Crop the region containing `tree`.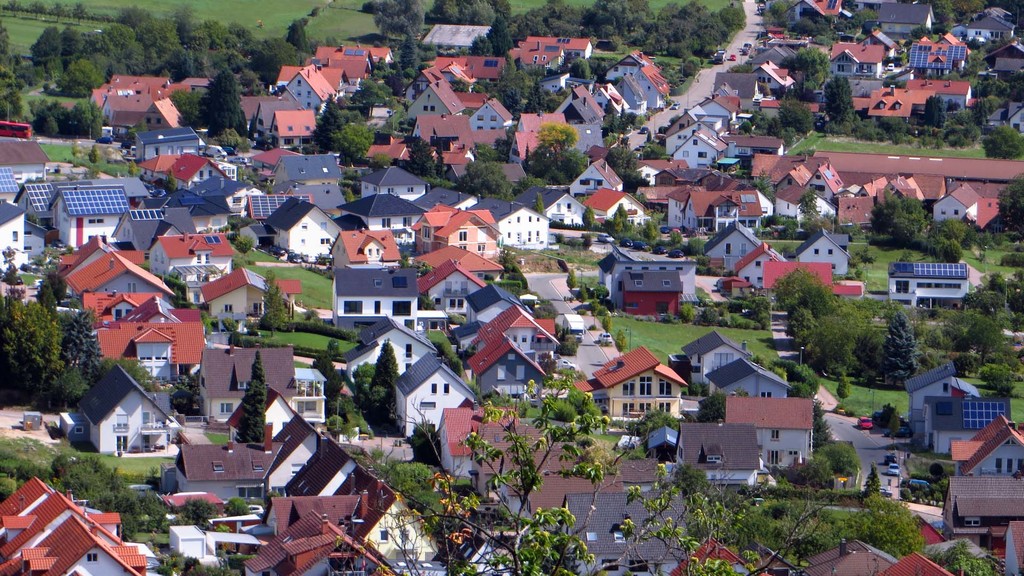
Crop region: box(236, 349, 268, 447).
